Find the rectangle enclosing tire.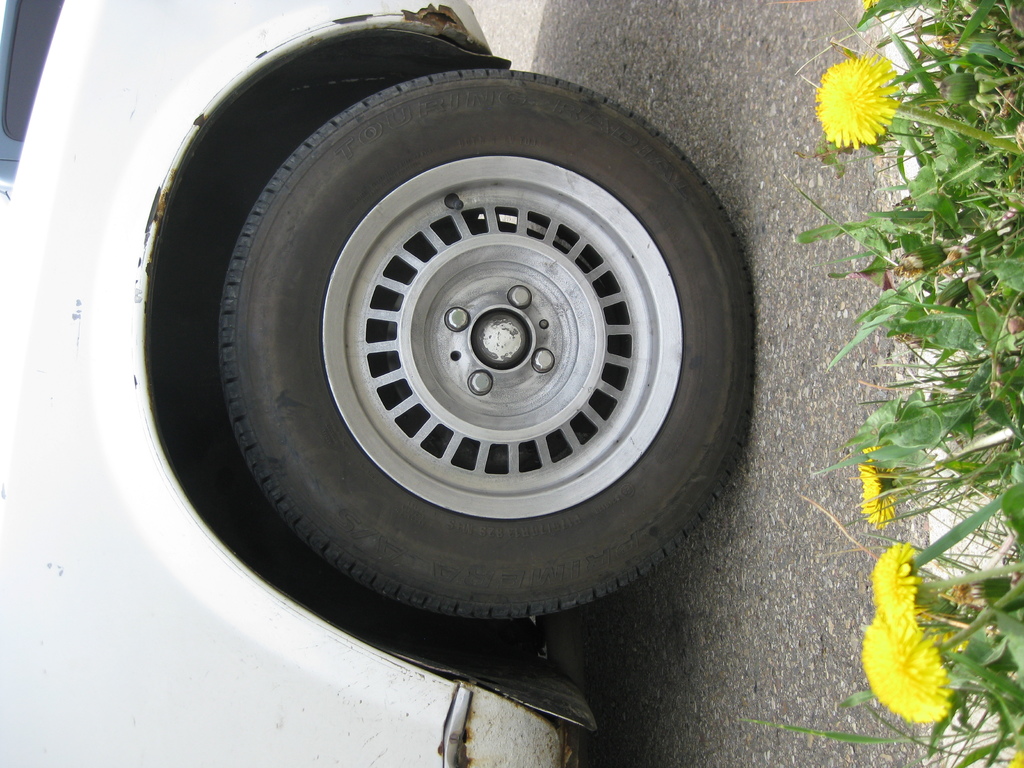
BBox(102, 6, 763, 665).
